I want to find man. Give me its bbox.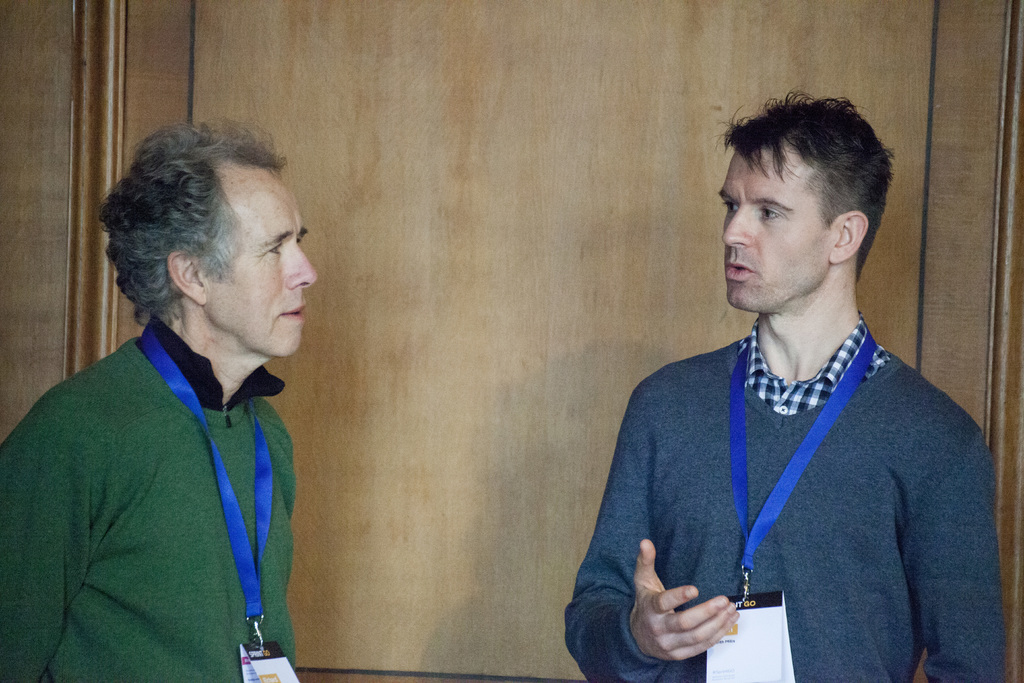
region(0, 117, 318, 682).
